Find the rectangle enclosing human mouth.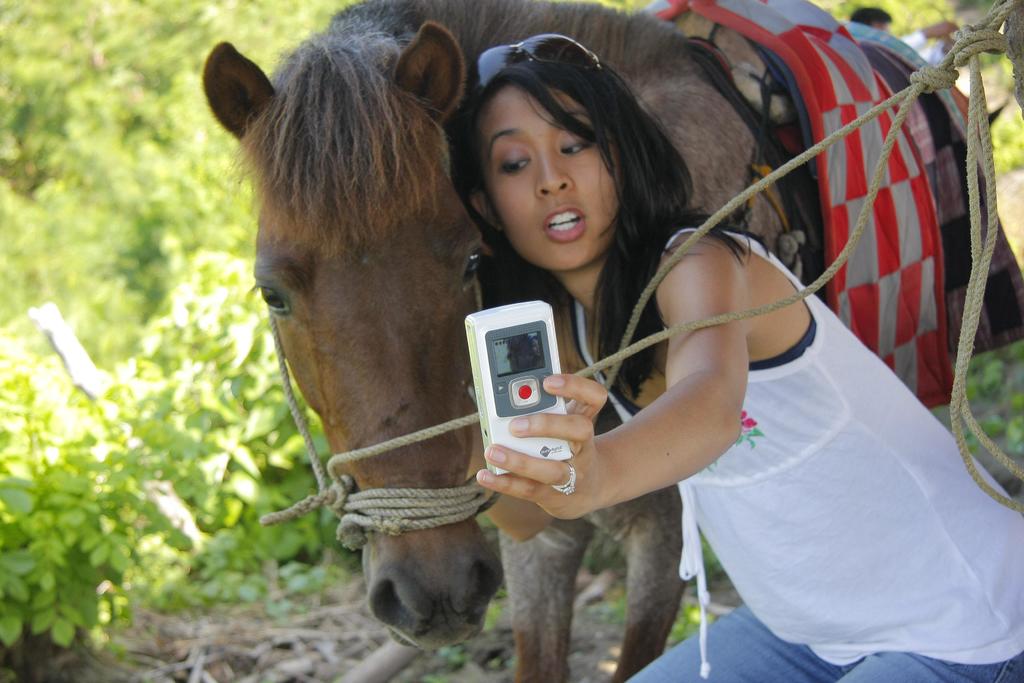
bbox(541, 202, 585, 246).
